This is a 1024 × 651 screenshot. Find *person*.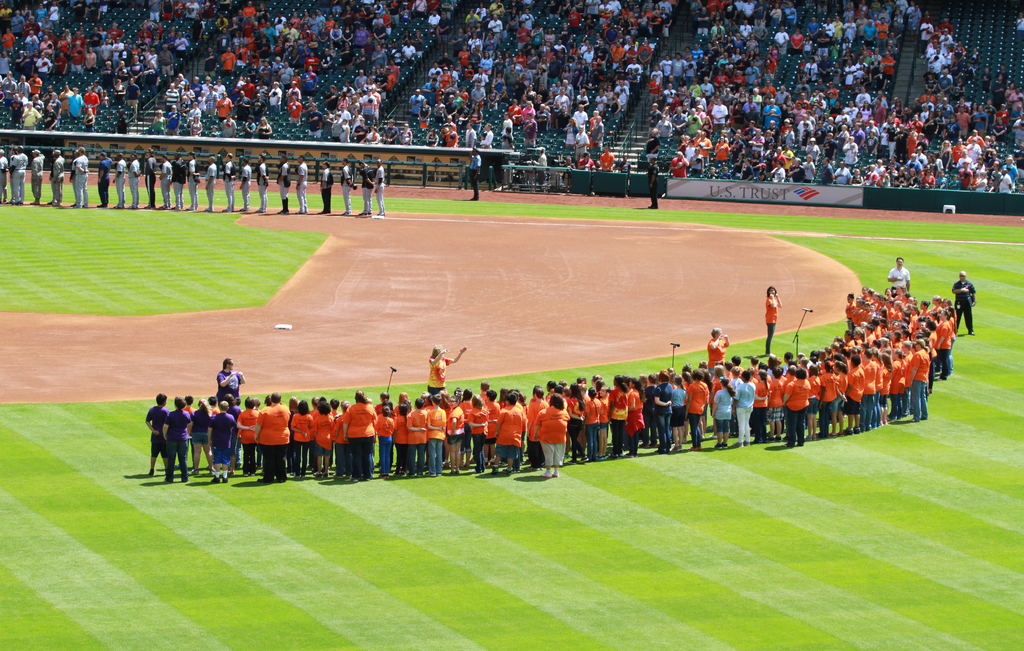
Bounding box: [x1=8, y1=146, x2=27, y2=205].
